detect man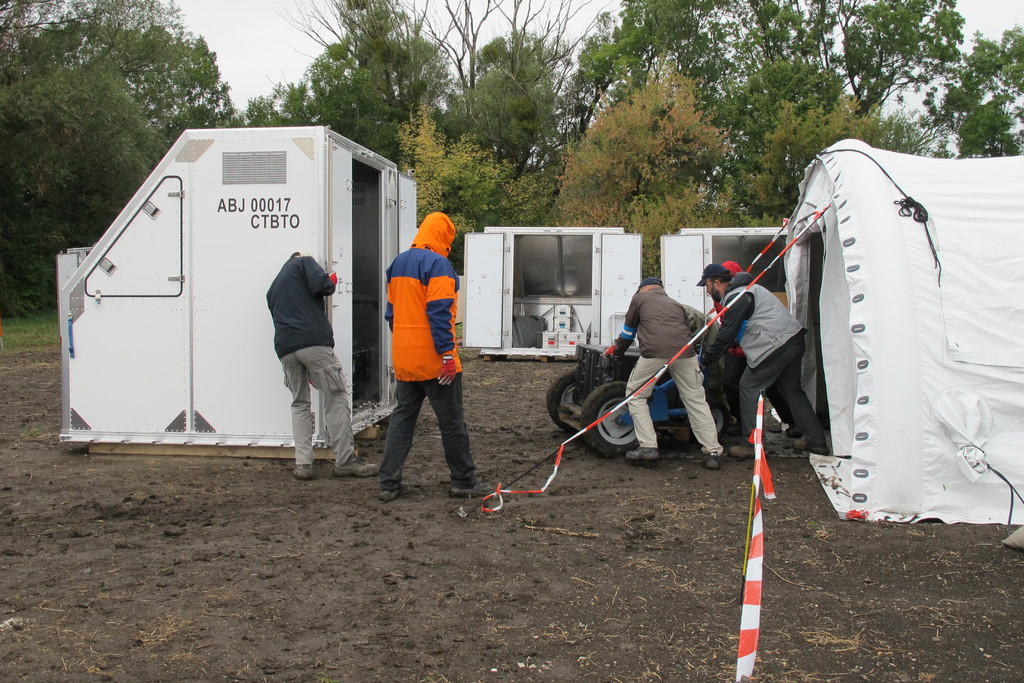
<box>609,267,732,471</box>
